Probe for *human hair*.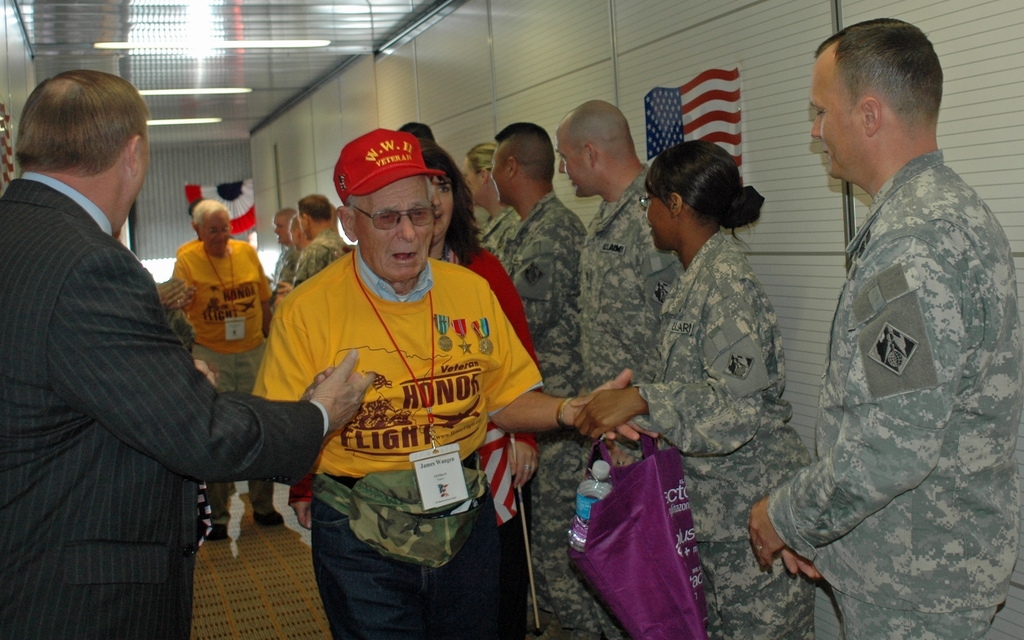
Probe result: bbox(641, 136, 762, 229).
